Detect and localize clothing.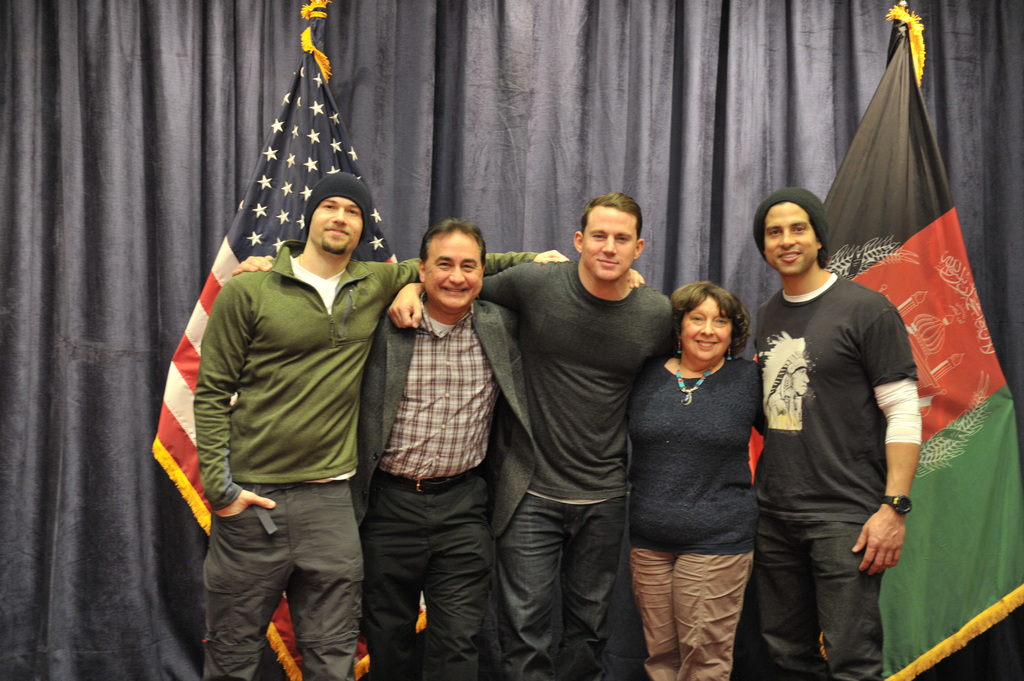
Localized at Rect(492, 498, 612, 680).
